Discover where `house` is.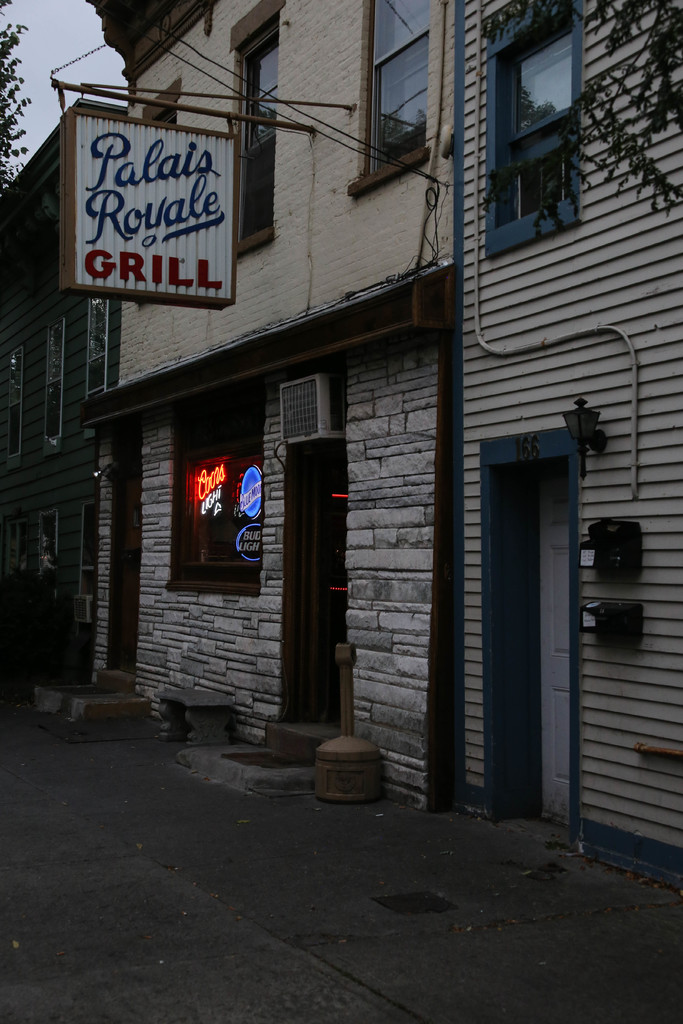
Discovered at locate(0, 1, 680, 898).
